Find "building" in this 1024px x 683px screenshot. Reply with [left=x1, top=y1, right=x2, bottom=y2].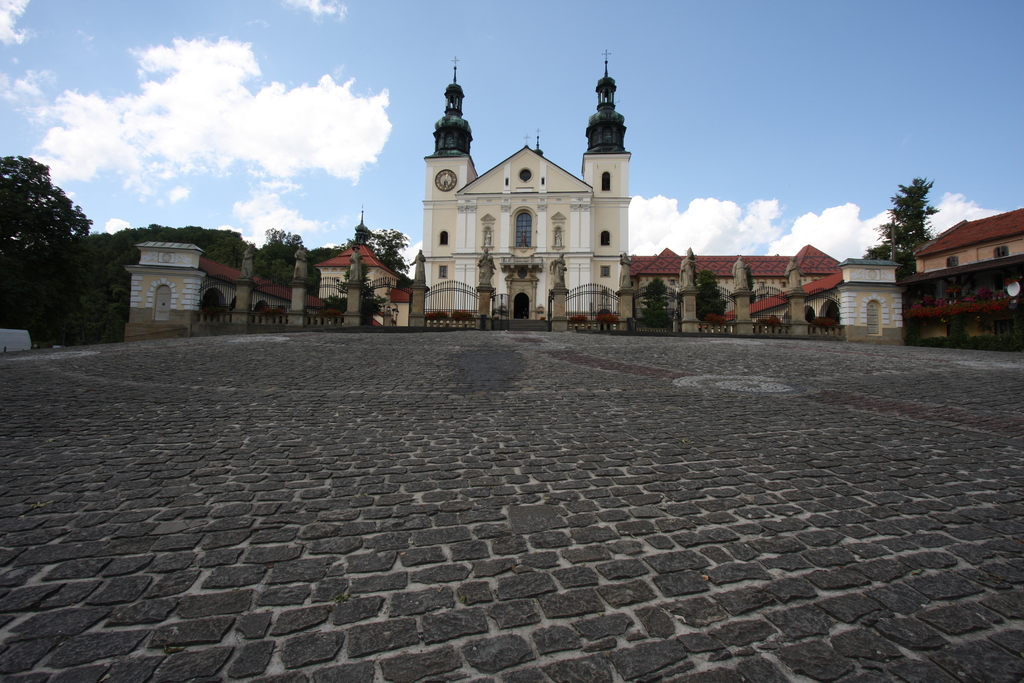
[left=634, top=248, right=838, bottom=334].
